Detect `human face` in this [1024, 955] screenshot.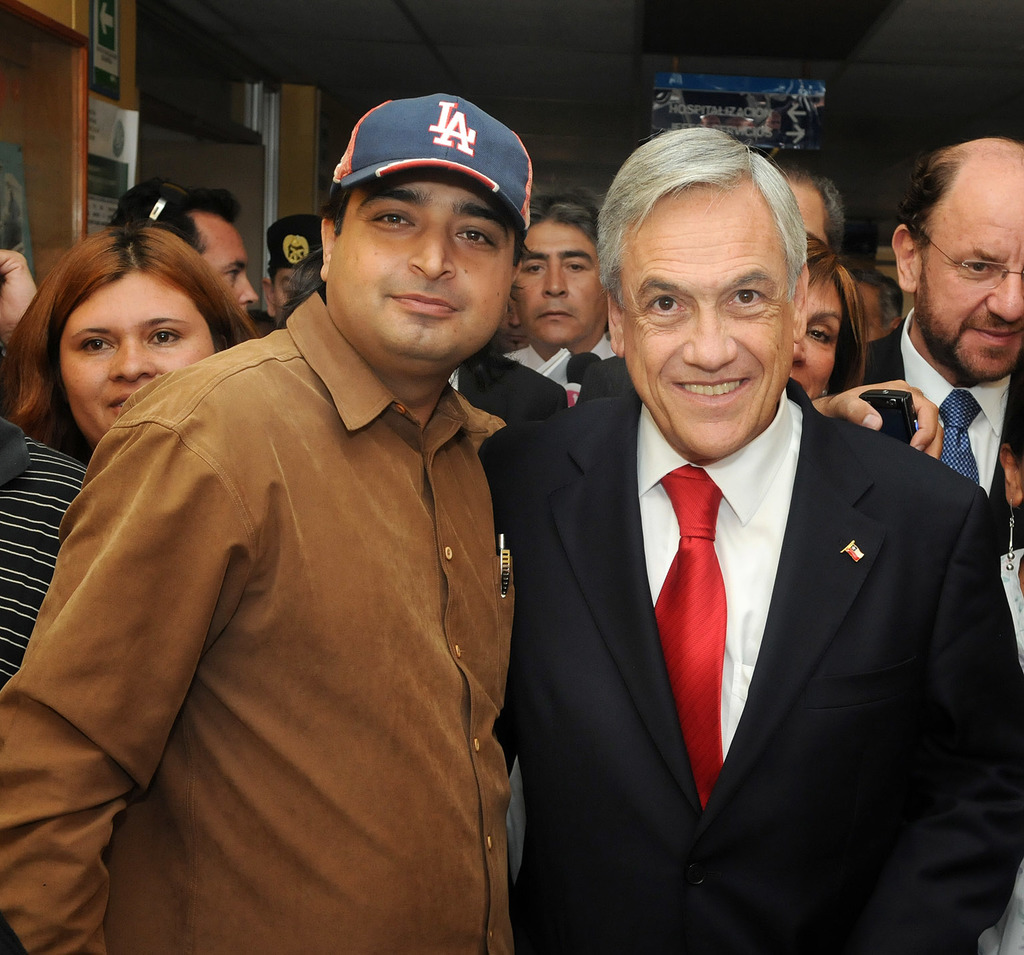
Detection: <box>859,289,887,341</box>.
